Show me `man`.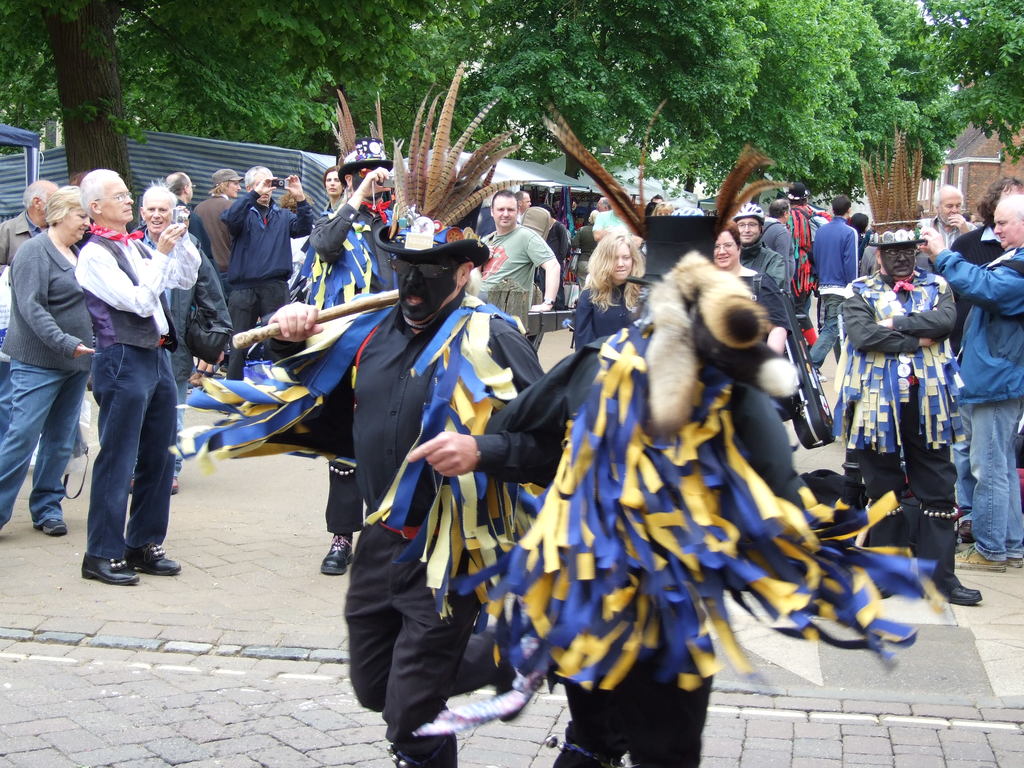
`man` is here: (left=220, top=163, right=315, bottom=384).
